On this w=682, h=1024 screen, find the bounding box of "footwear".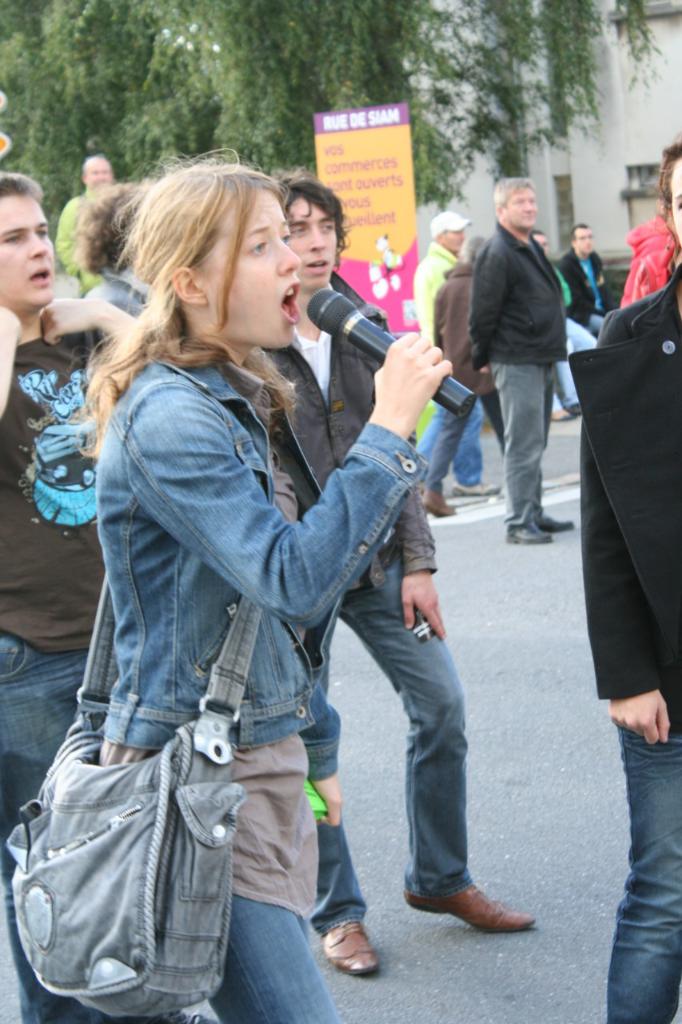
Bounding box: l=318, t=918, r=399, b=974.
